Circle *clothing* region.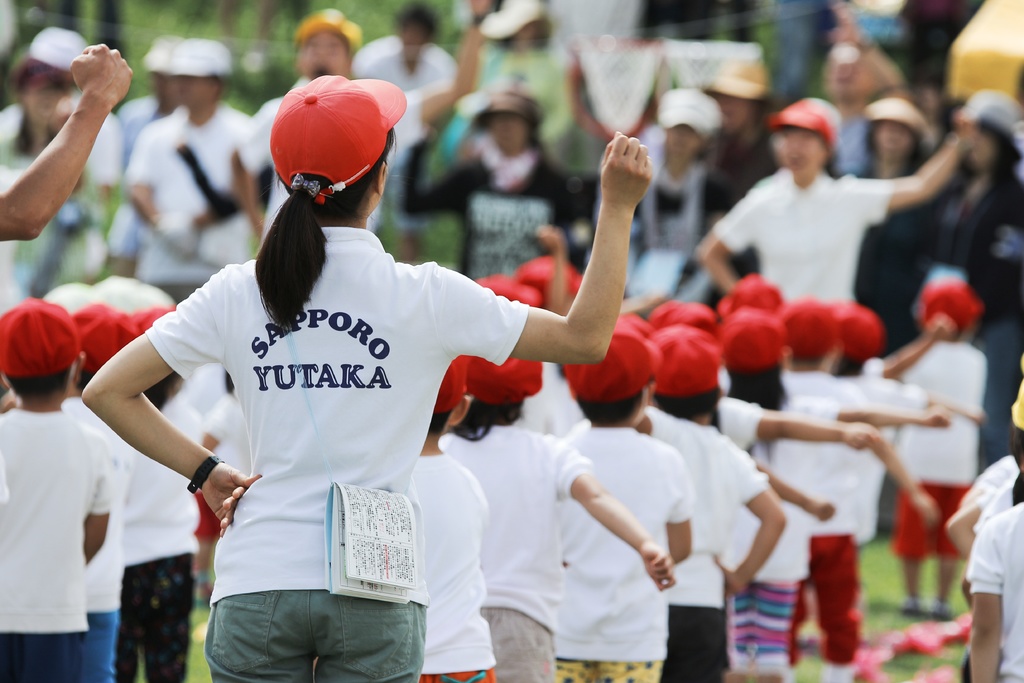
Region: <bbox>142, 222, 533, 682</bbox>.
